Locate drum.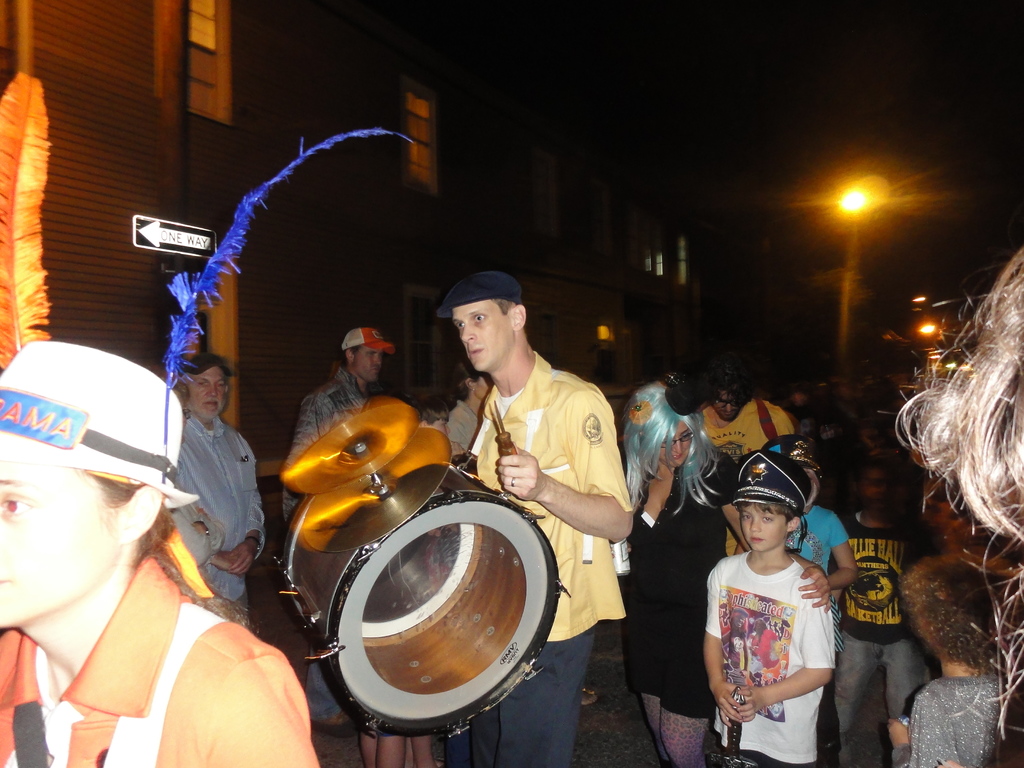
Bounding box: [left=271, top=461, right=579, bottom=739].
